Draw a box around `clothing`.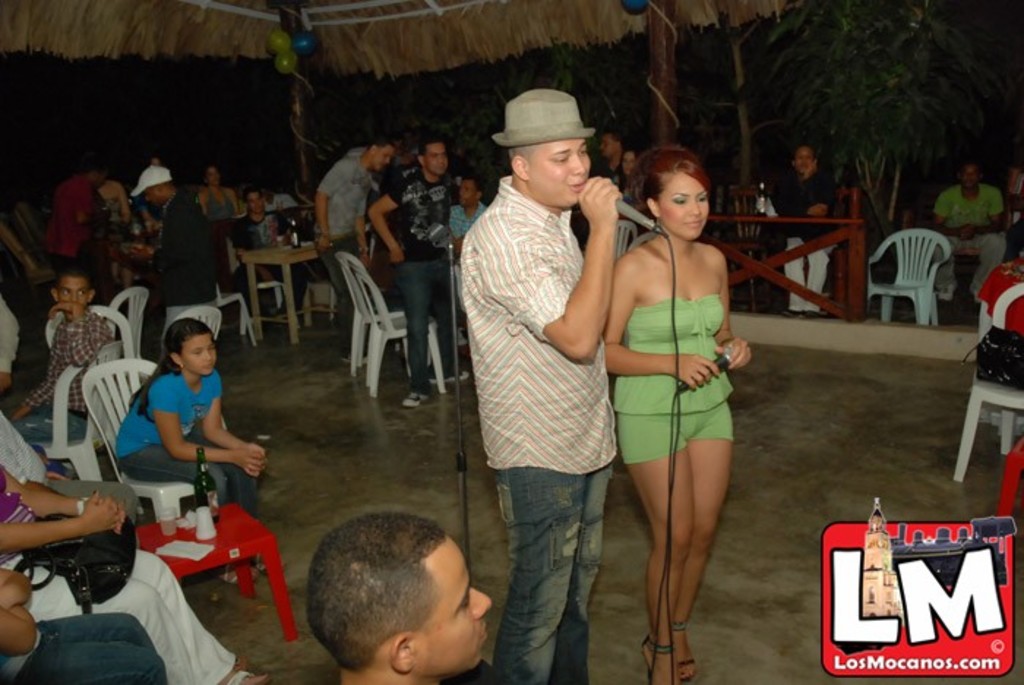
x1=0, y1=606, x2=164, y2=684.
